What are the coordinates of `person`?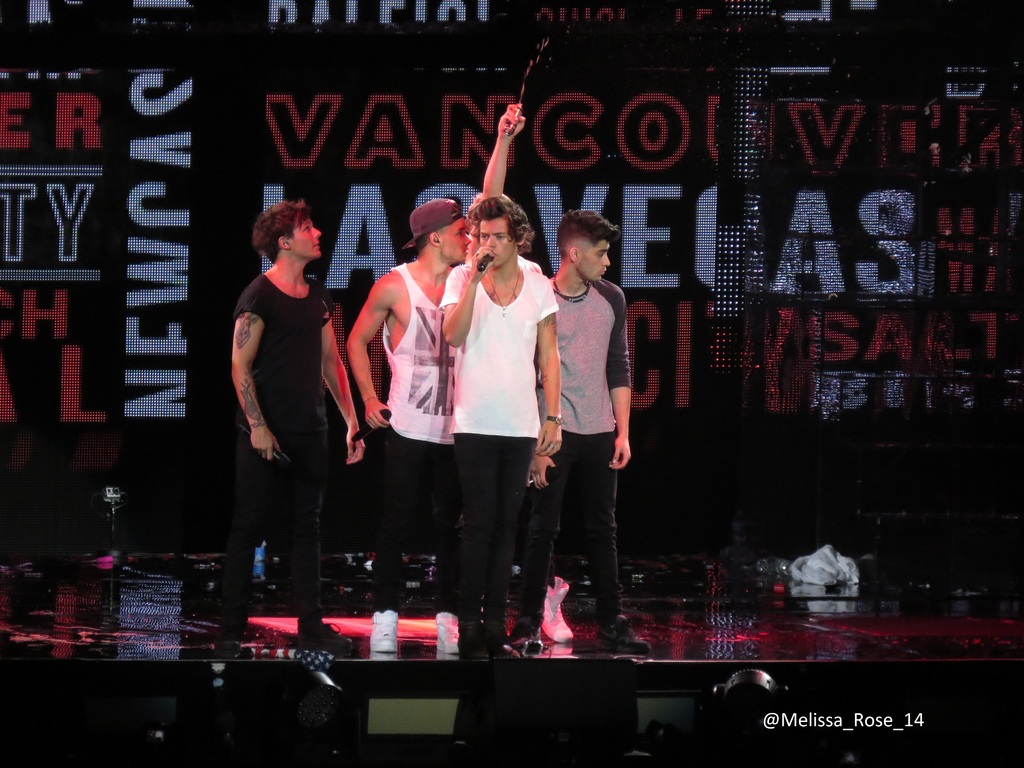
223/161/351/626.
